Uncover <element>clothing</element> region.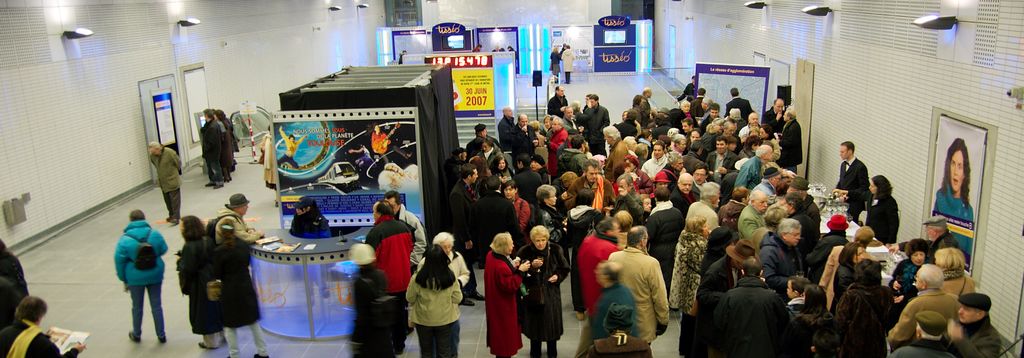
Uncovered: locate(694, 252, 735, 357).
